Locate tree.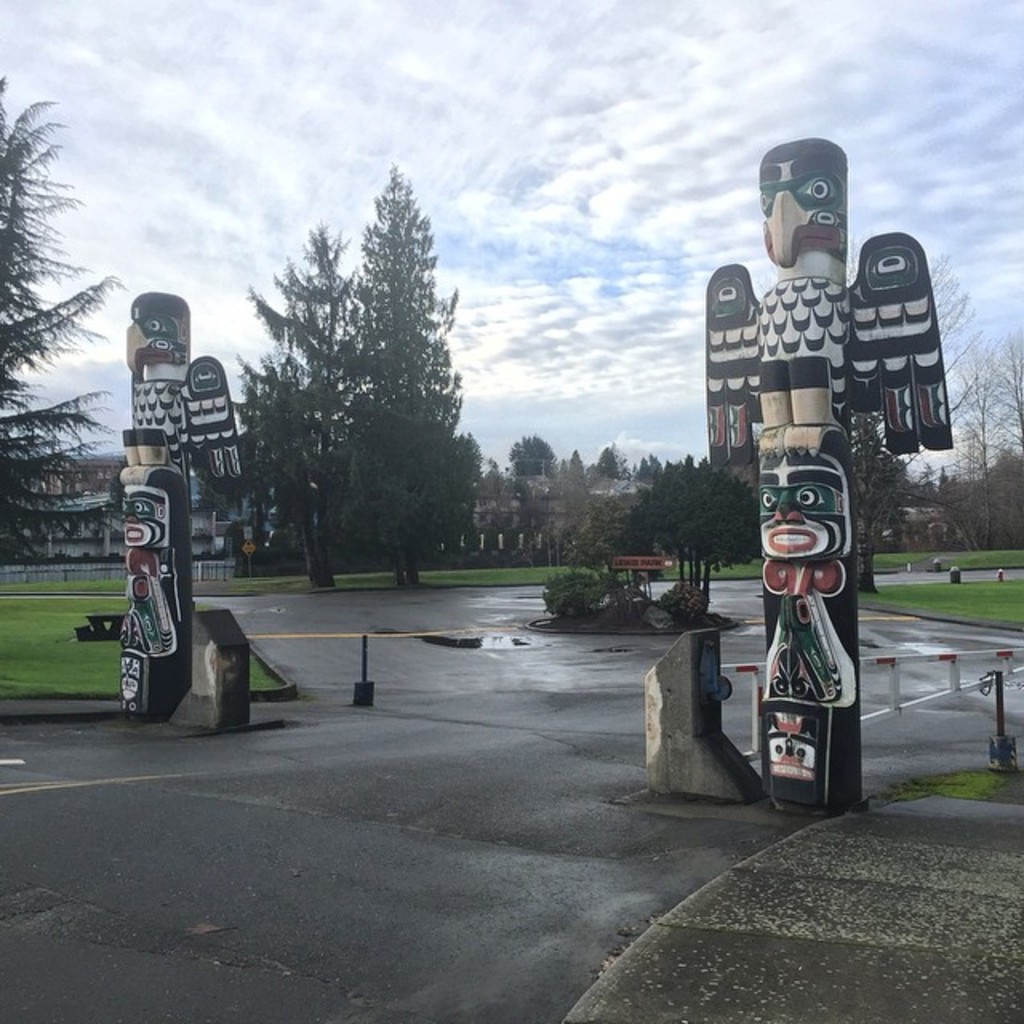
Bounding box: crop(539, 450, 598, 568).
